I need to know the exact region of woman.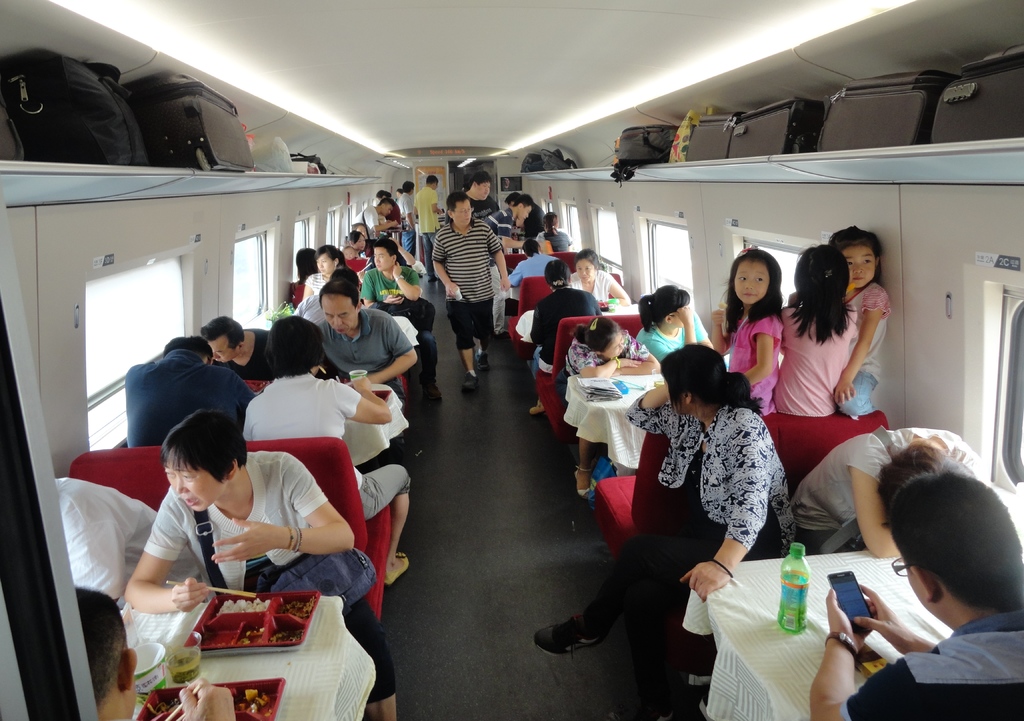
Region: select_region(612, 314, 788, 685).
